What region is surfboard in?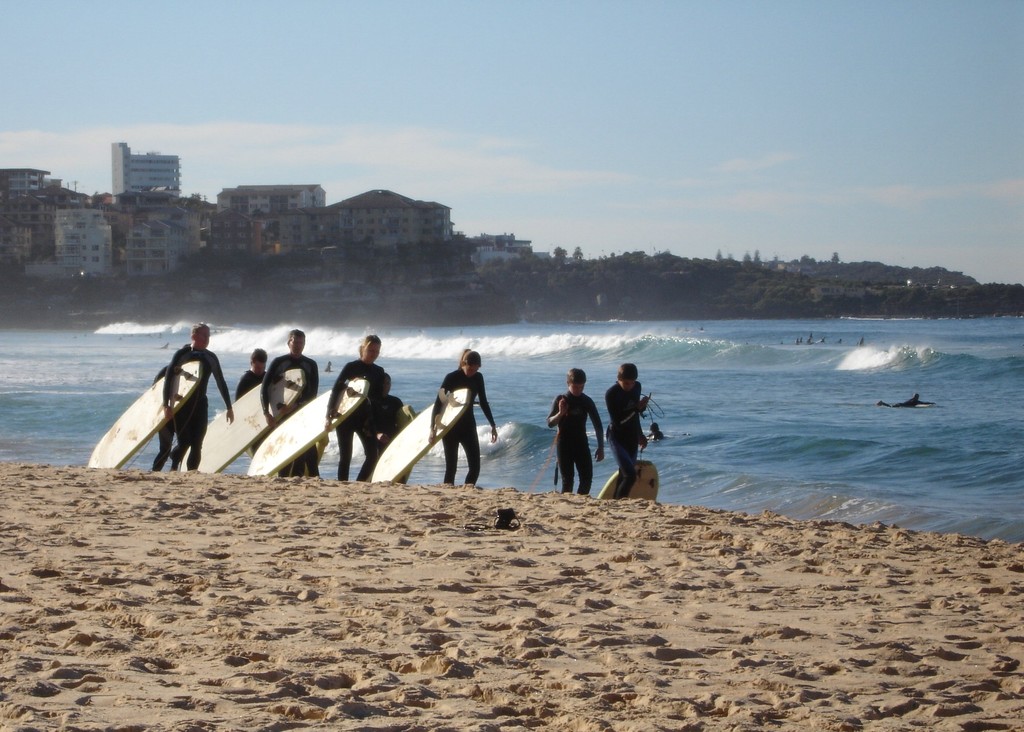
369, 386, 471, 484.
